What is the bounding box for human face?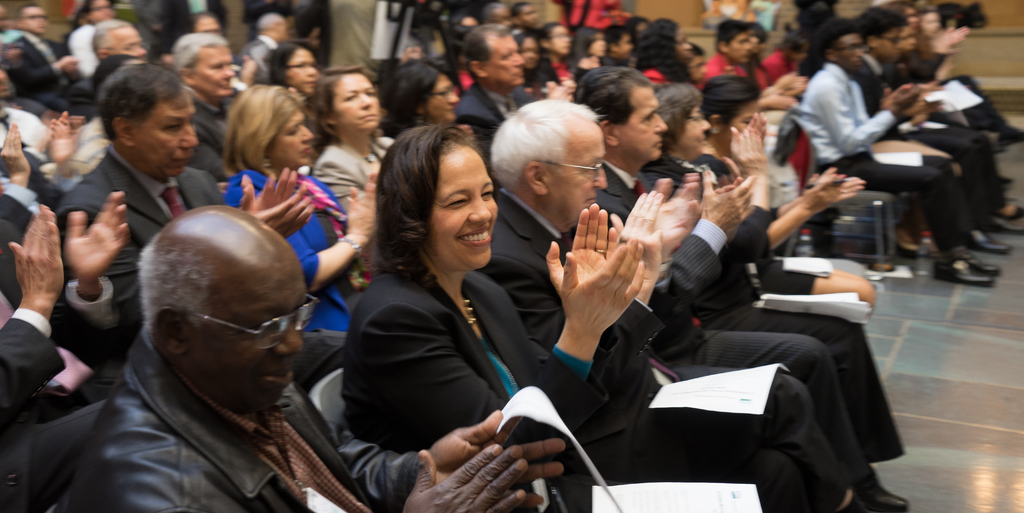
[327,72,378,129].
